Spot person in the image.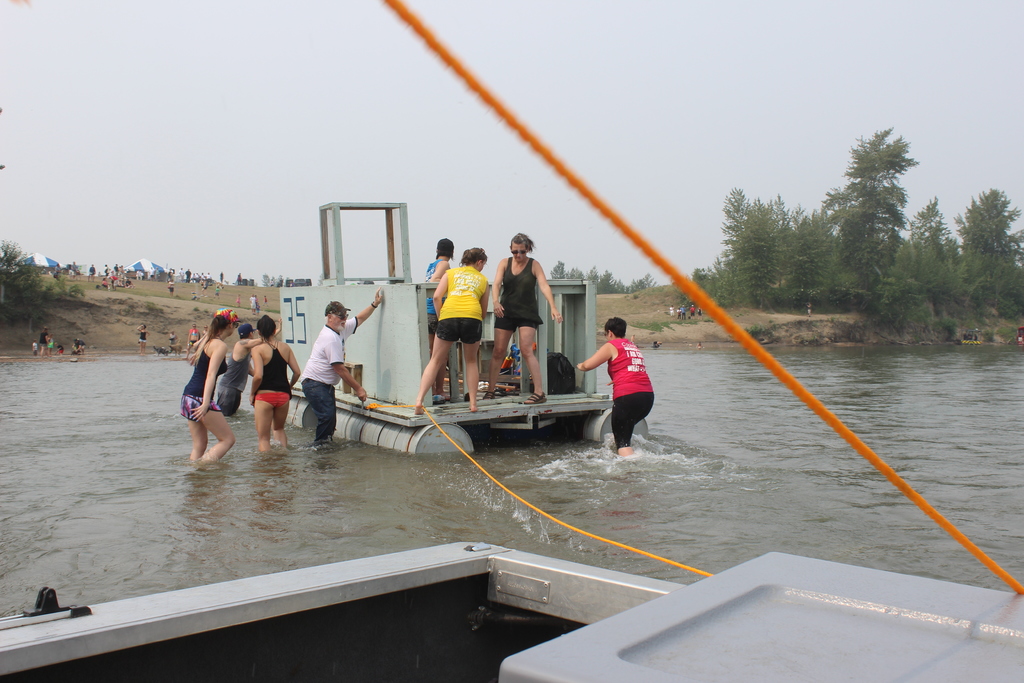
person found at {"left": 653, "top": 341, "right": 662, "bottom": 347}.
